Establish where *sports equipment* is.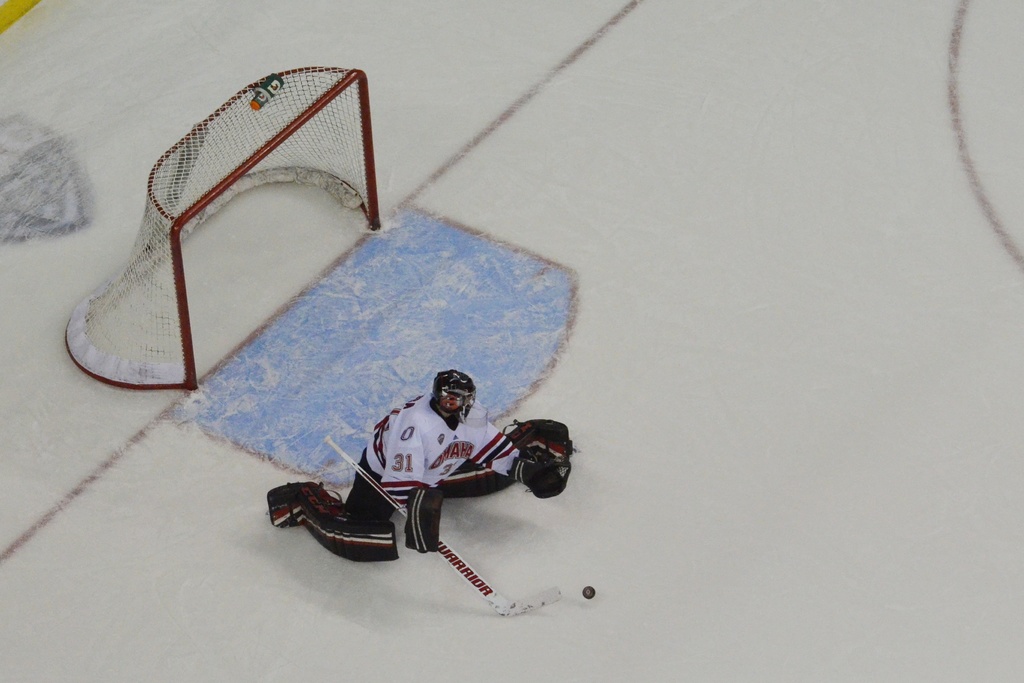
Established at left=399, top=414, right=578, bottom=554.
